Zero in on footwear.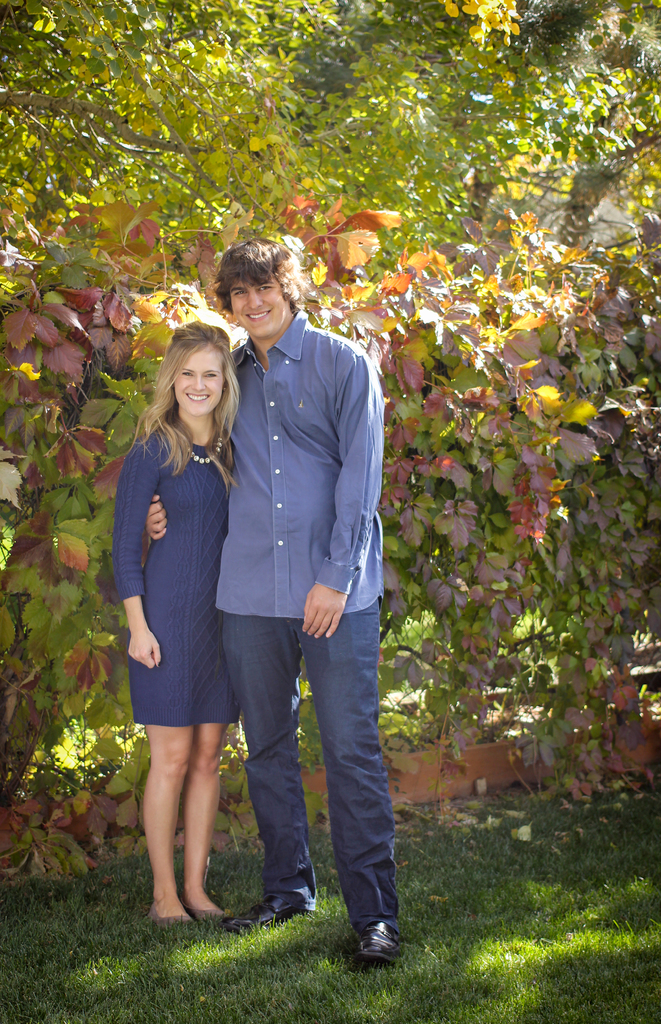
Zeroed in: bbox=(348, 909, 405, 973).
